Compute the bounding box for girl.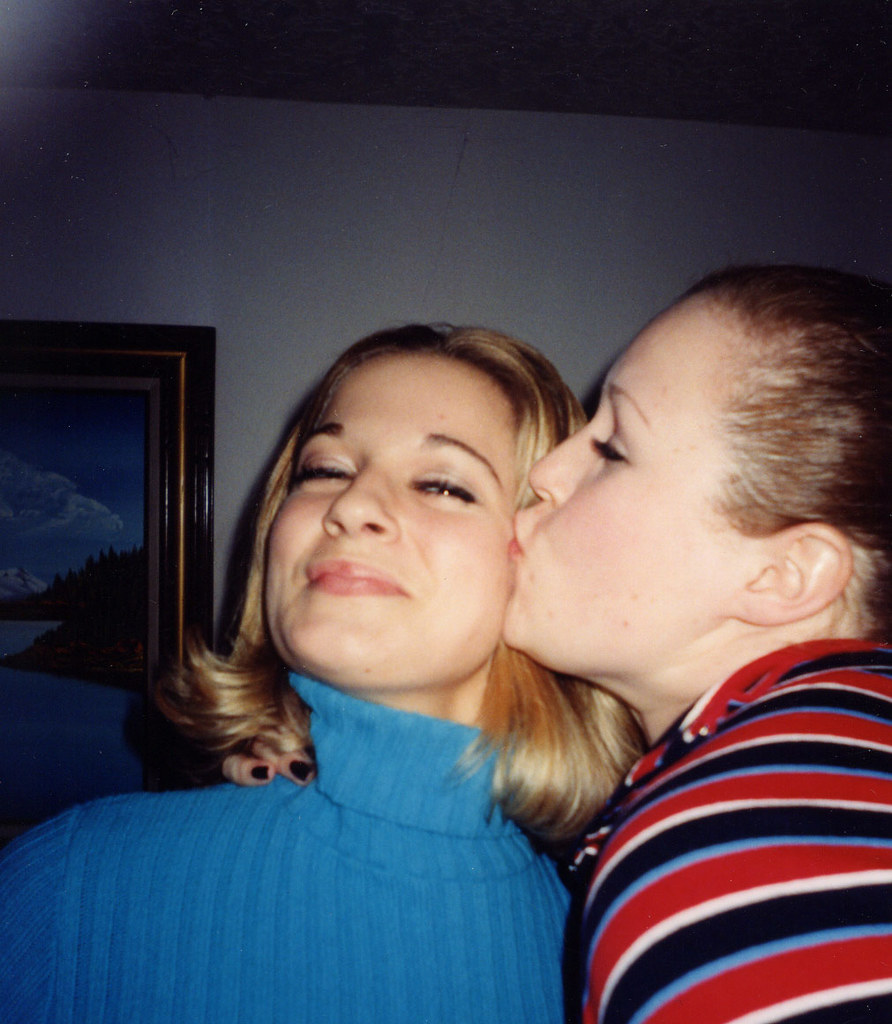
left=490, top=273, right=891, bottom=987.
